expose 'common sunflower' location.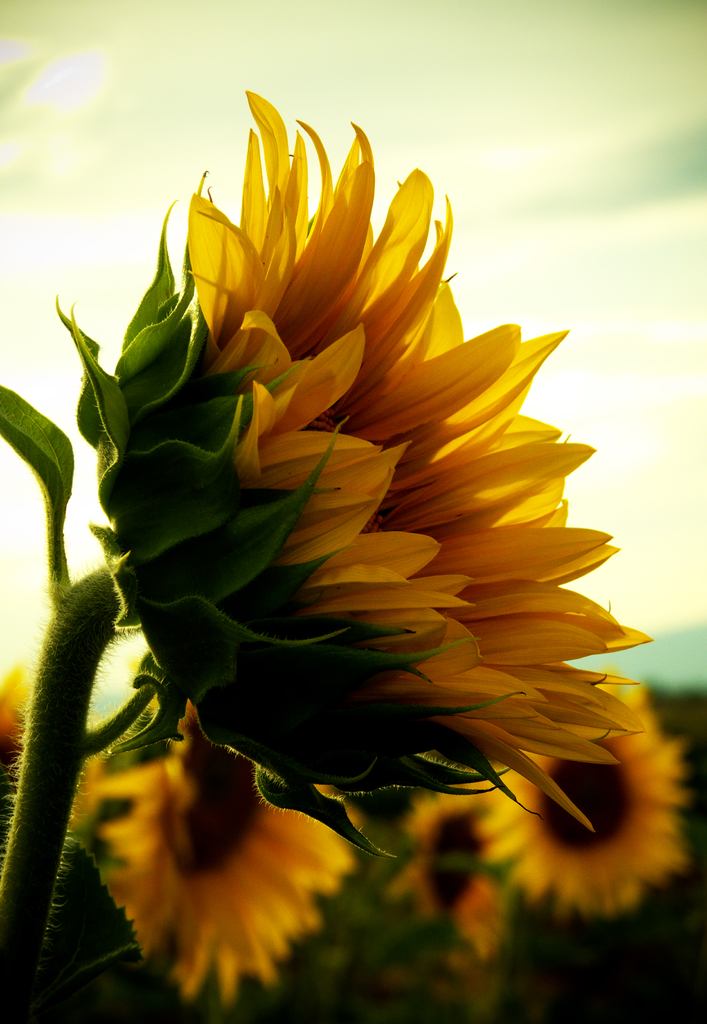
Exposed at [69,80,635,867].
